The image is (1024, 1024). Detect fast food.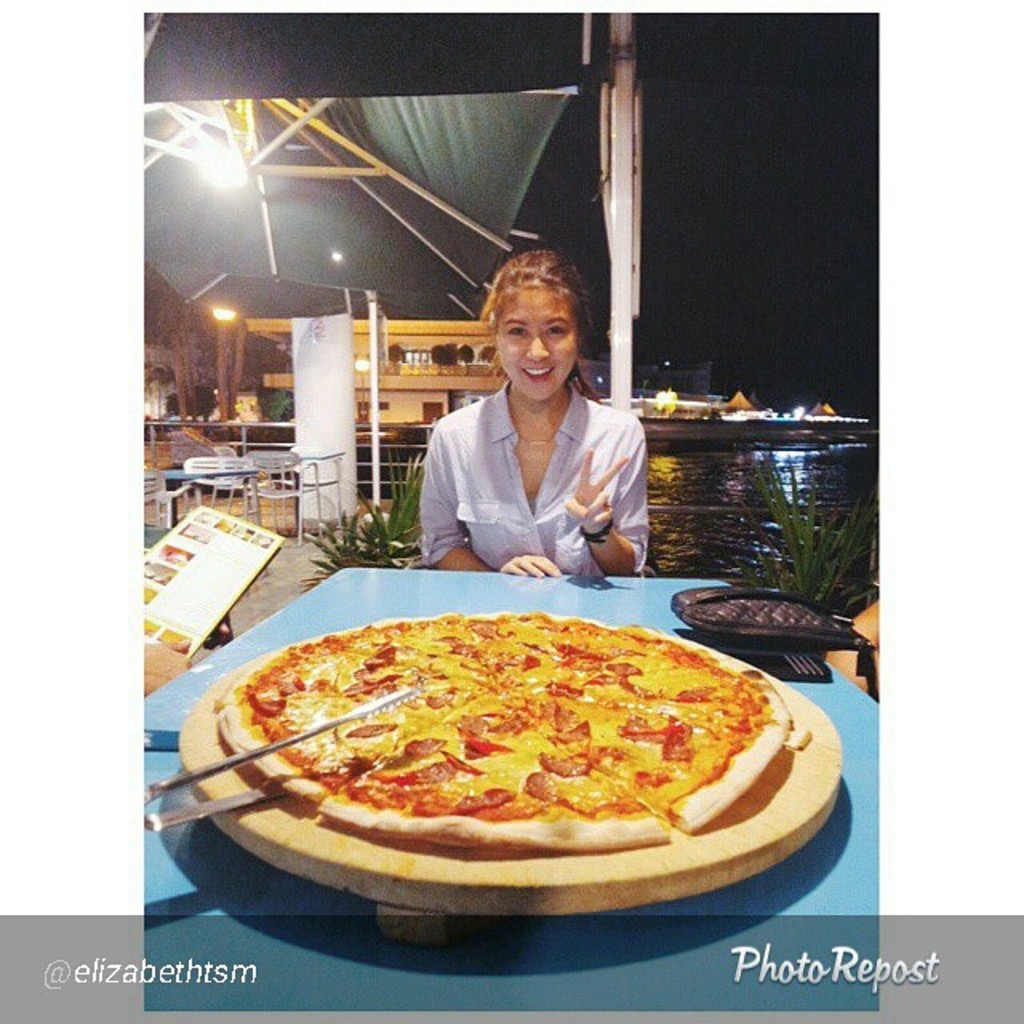
Detection: l=240, t=562, r=782, b=939.
